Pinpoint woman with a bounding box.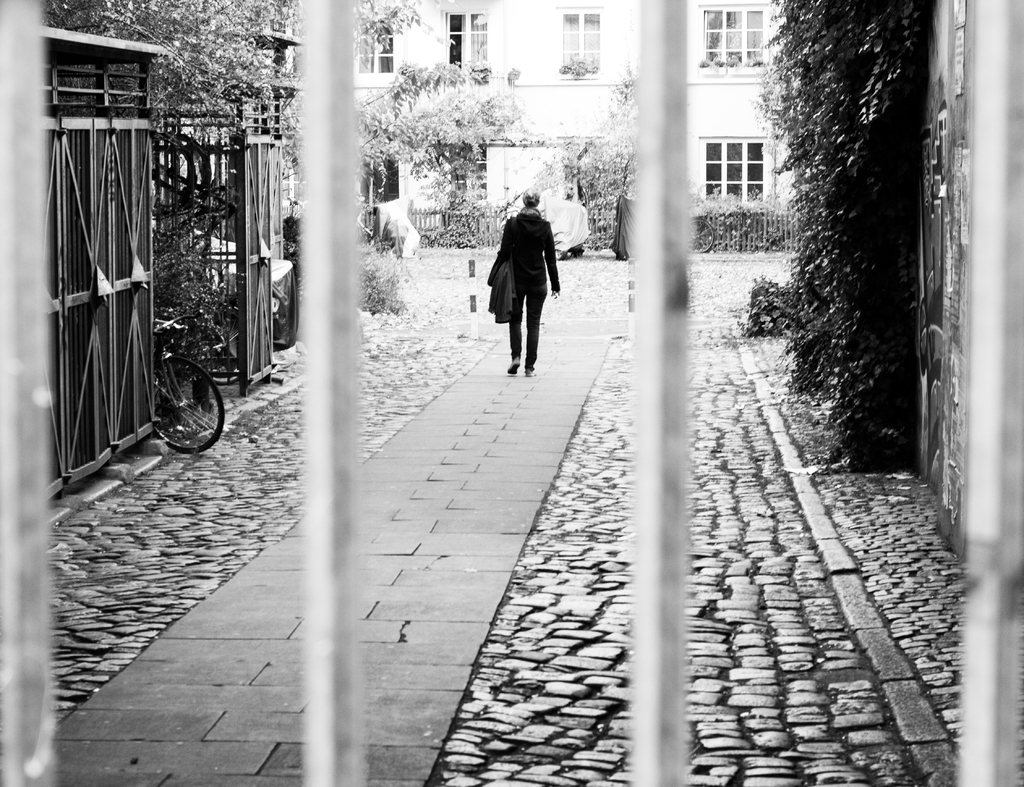
{"x1": 476, "y1": 171, "x2": 559, "y2": 379}.
